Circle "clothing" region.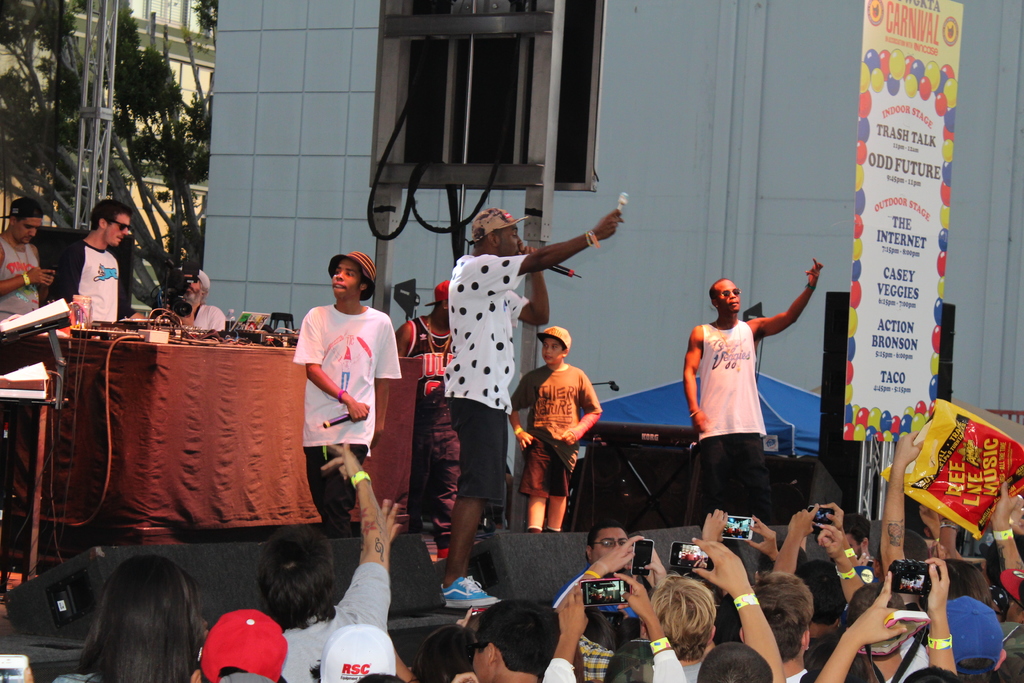
Region: 645, 652, 687, 682.
